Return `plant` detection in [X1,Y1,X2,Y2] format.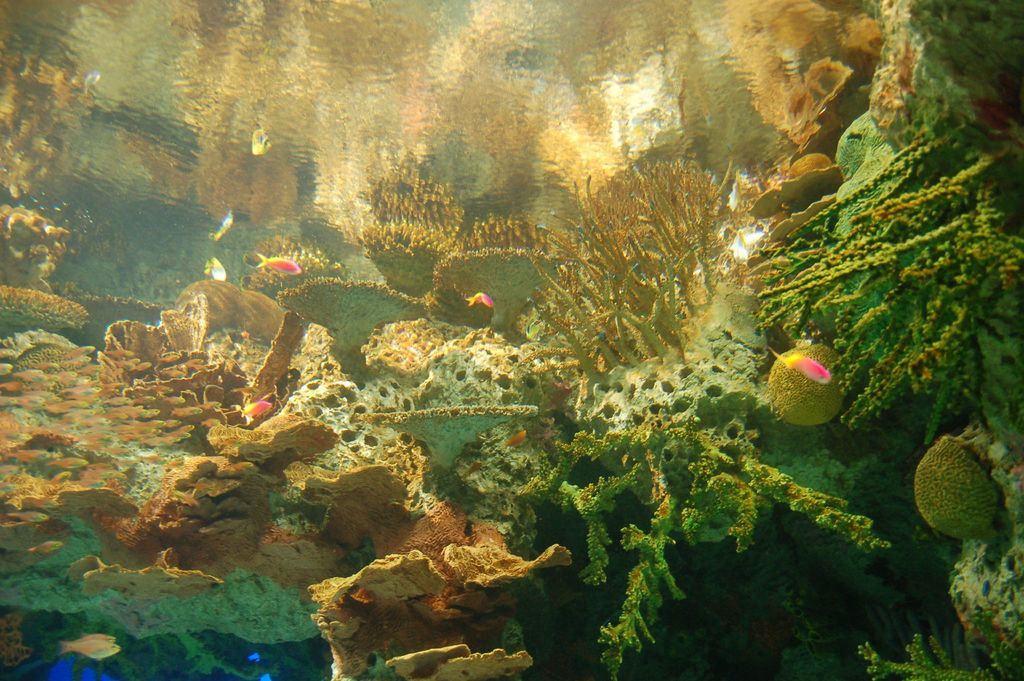
[739,122,1023,433].
